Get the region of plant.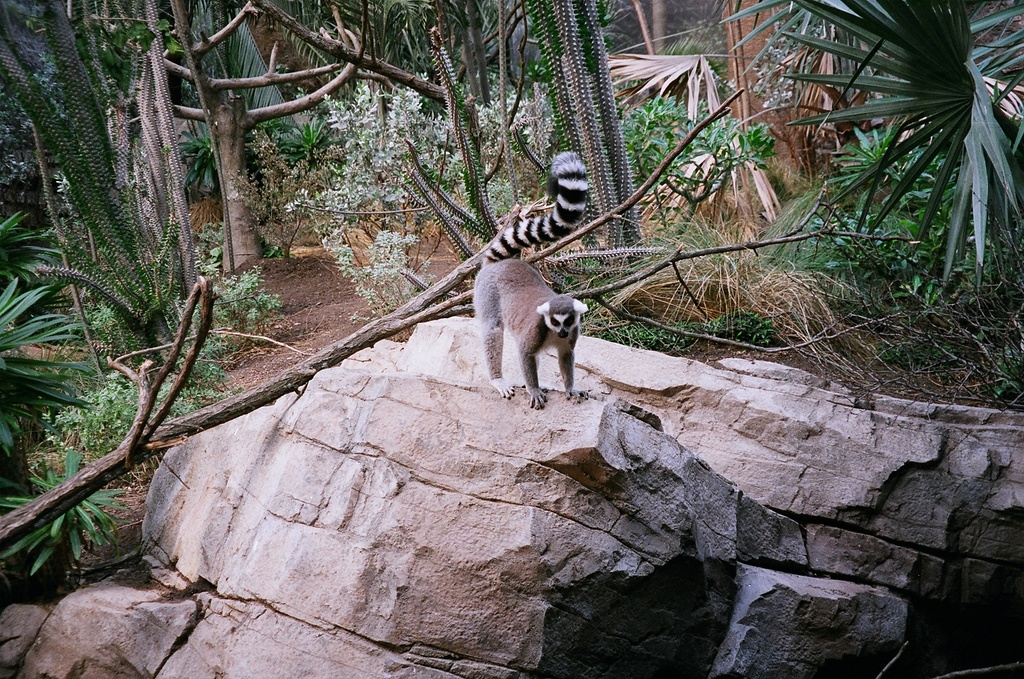
select_region(621, 86, 772, 240).
